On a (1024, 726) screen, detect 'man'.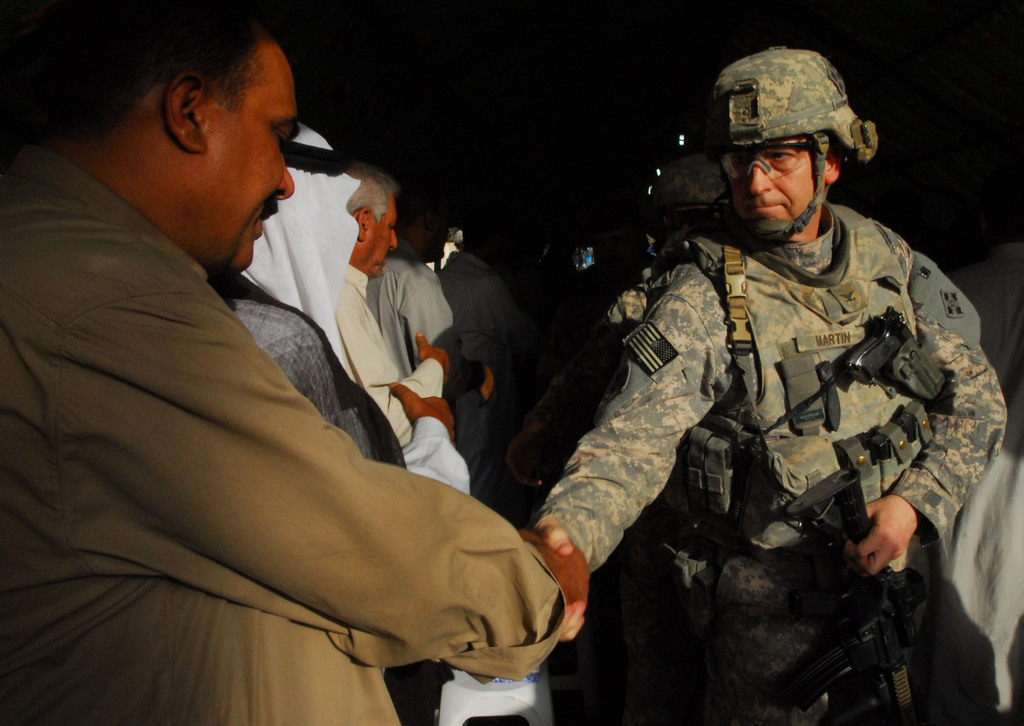
bbox=[503, 150, 731, 486].
